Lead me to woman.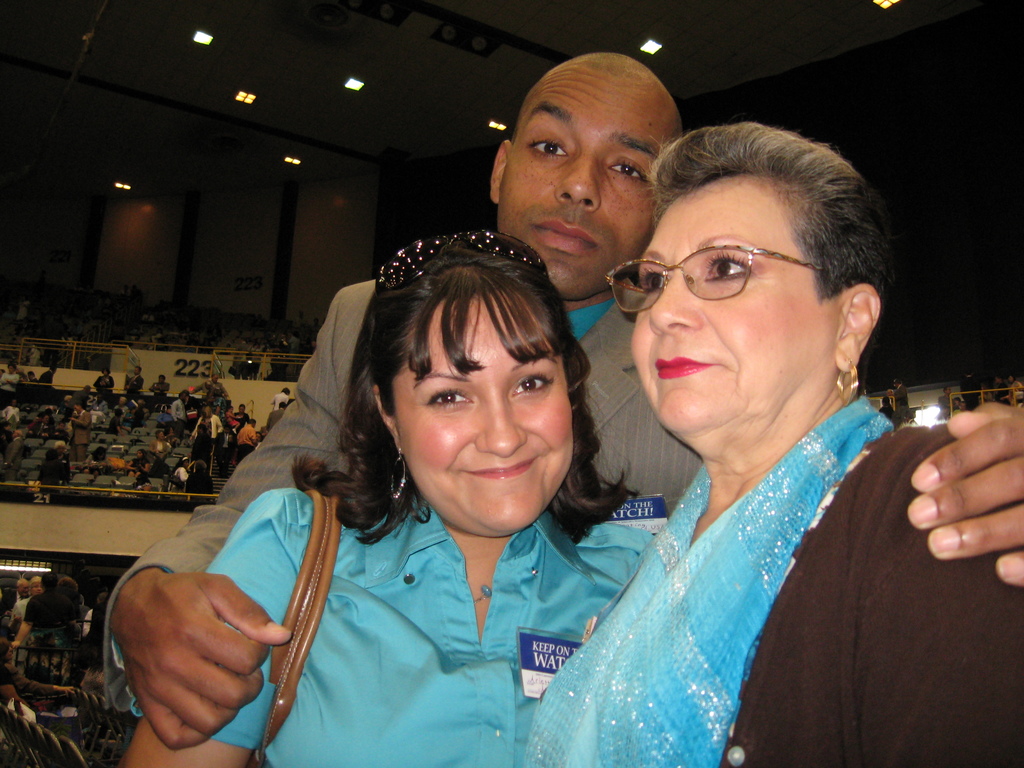
Lead to <bbox>904, 409, 920, 426</bbox>.
